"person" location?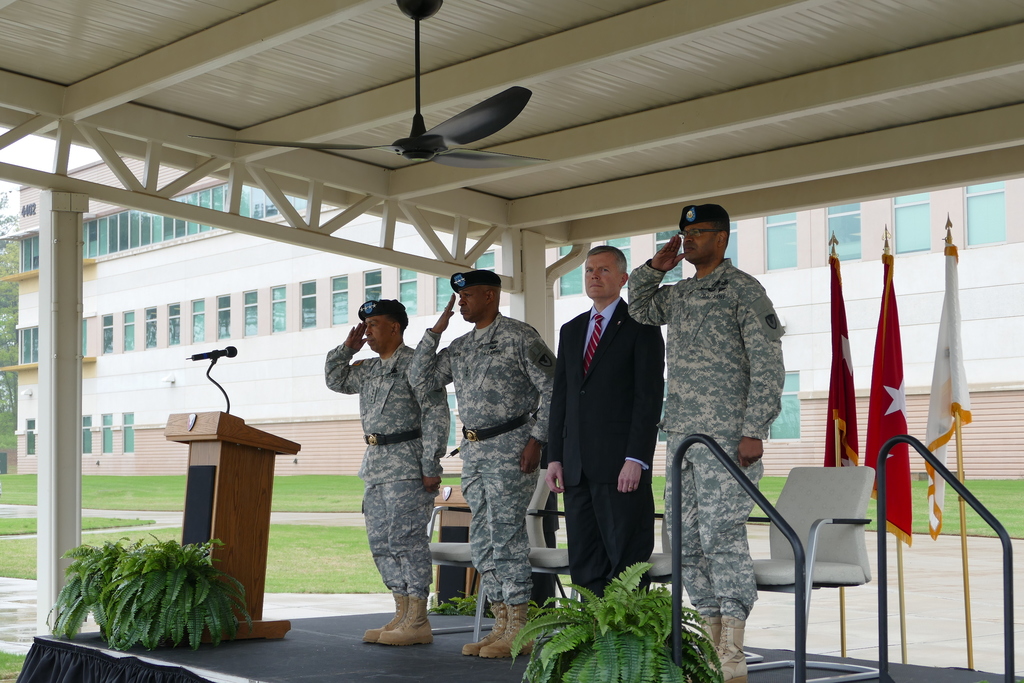
l=541, t=243, r=666, b=605
